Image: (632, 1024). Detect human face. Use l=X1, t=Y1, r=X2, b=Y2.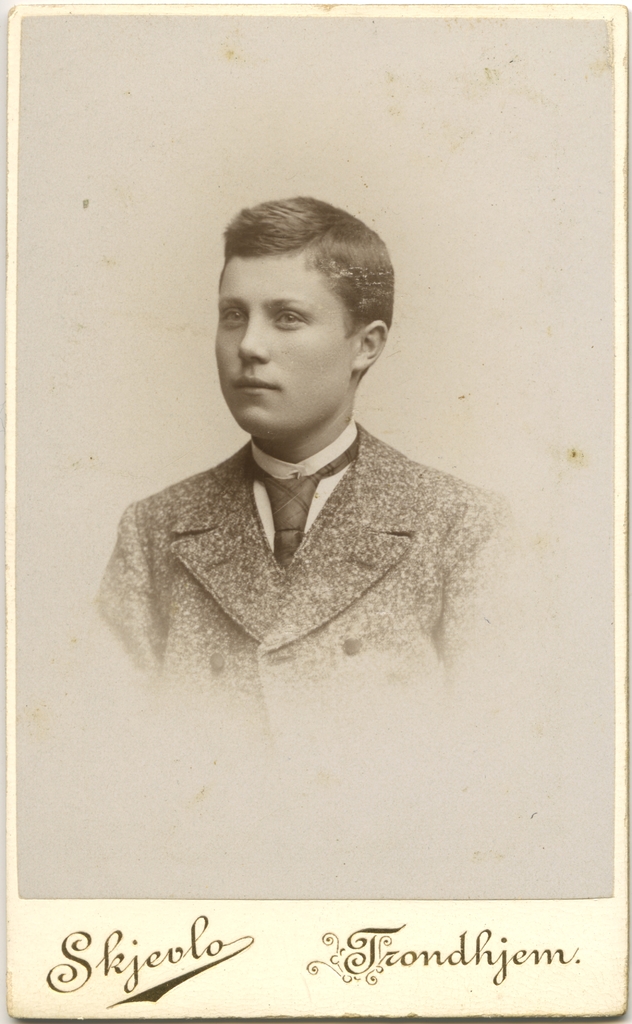
l=216, t=259, r=363, b=435.
